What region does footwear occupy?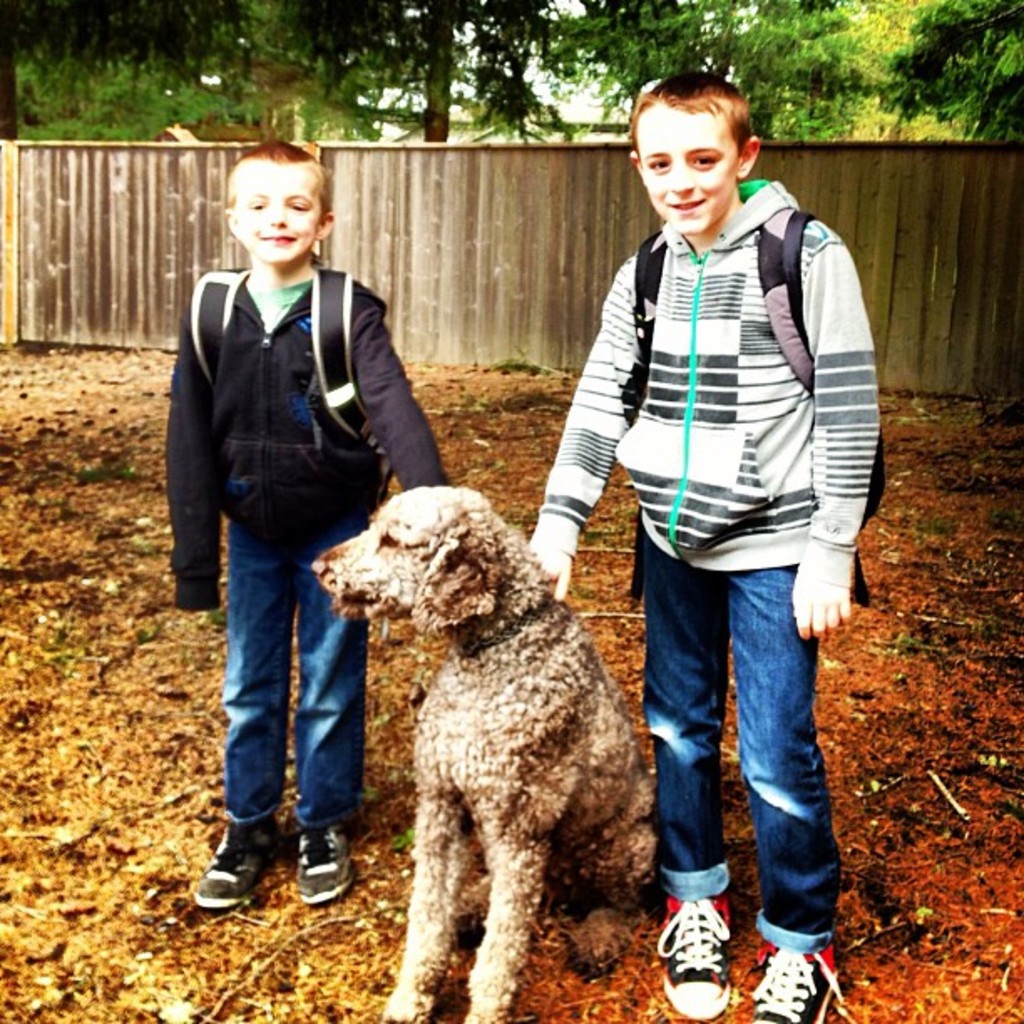
l=291, t=825, r=353, b=905.
